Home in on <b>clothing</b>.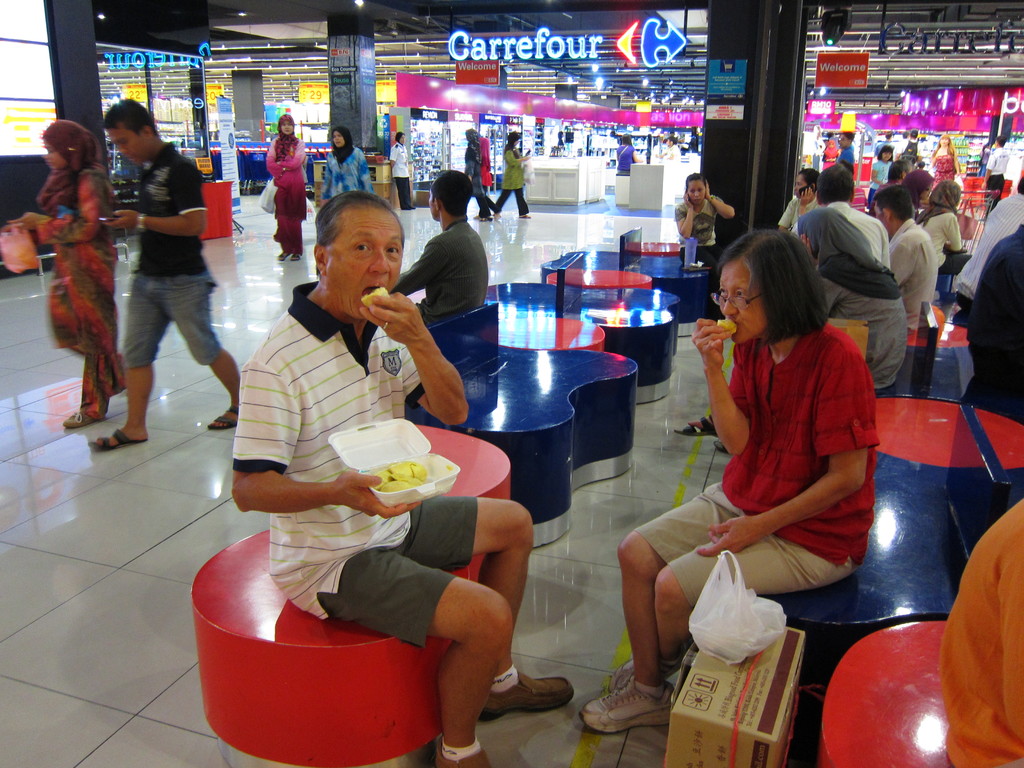
Homed in at [889,216,941,318].
